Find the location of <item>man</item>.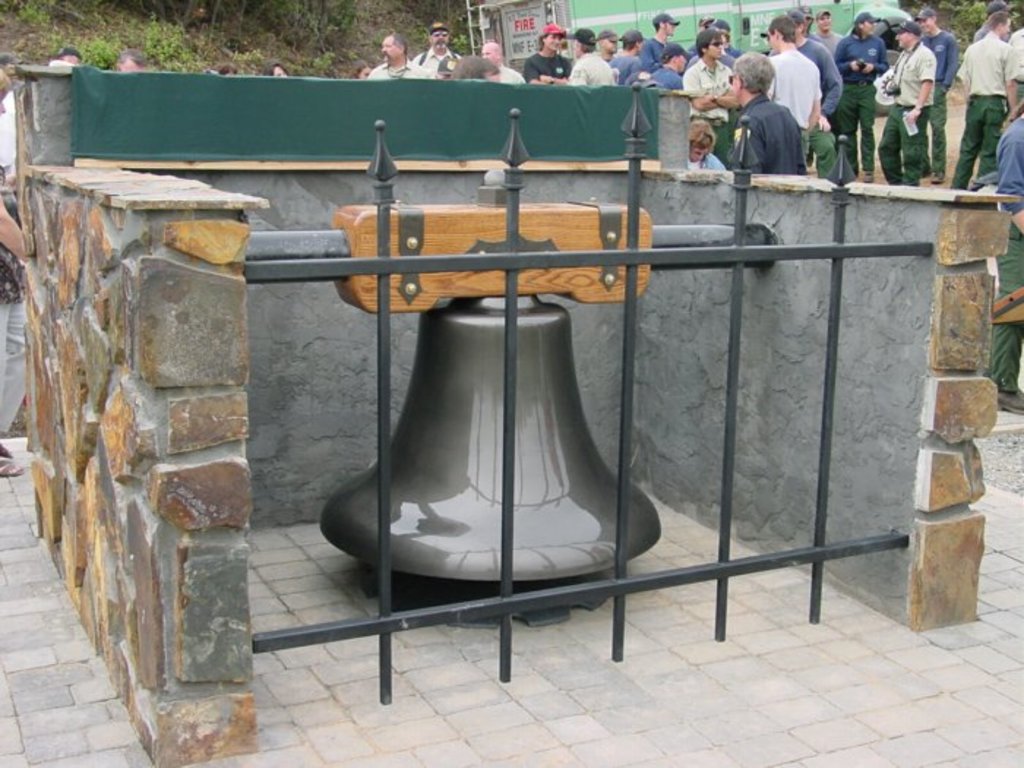
Location: BBox(645, 13, 679, 56).
